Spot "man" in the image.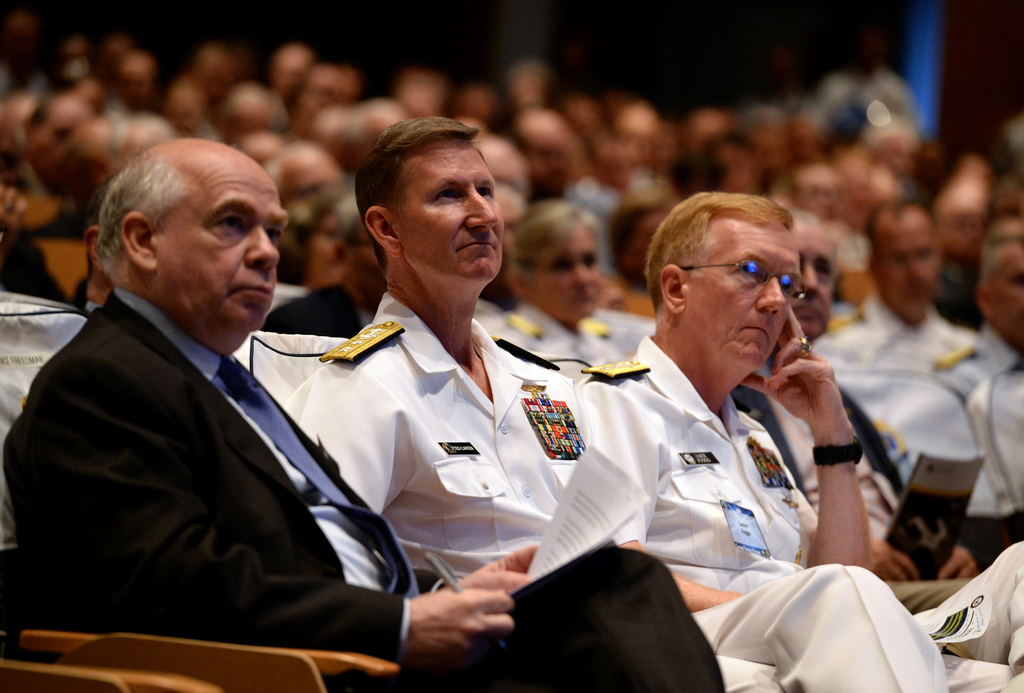
"man" found at {"x1": 570, "y1": 190, "x2": 1023, "y2": 692}.
